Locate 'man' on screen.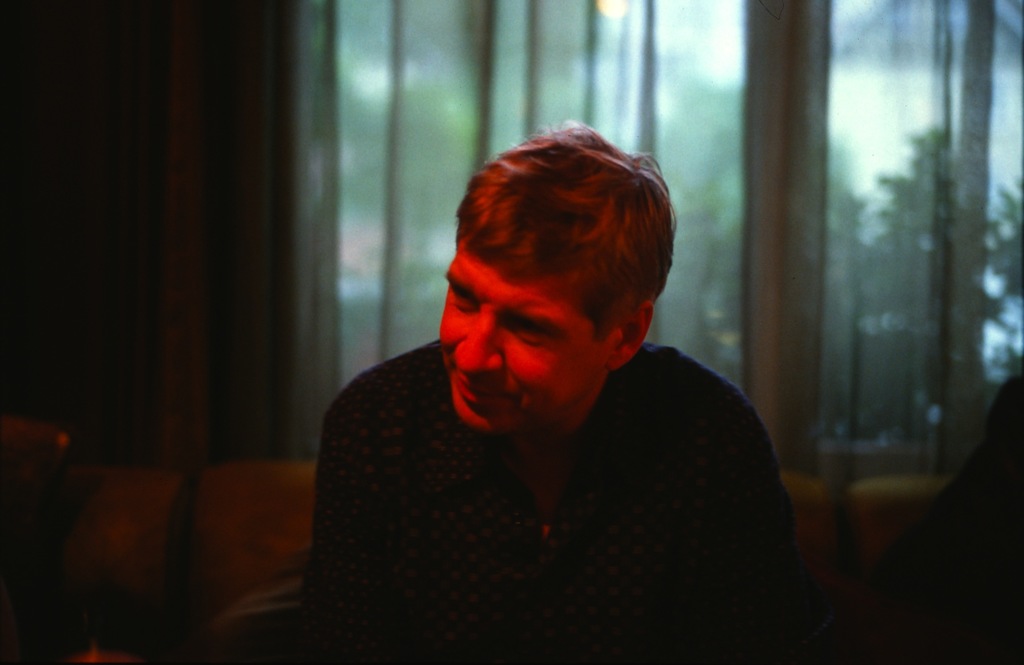
On screen at <region>269, 124, 831, 647</region>.
